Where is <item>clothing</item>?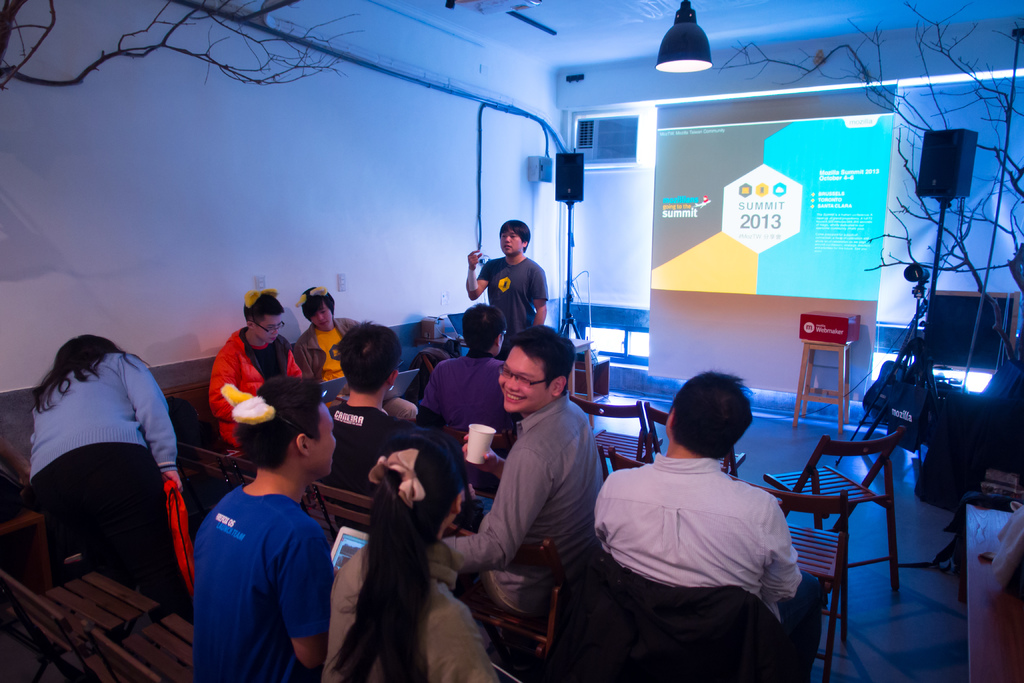
bbox=(454, 401, 592, 577).
